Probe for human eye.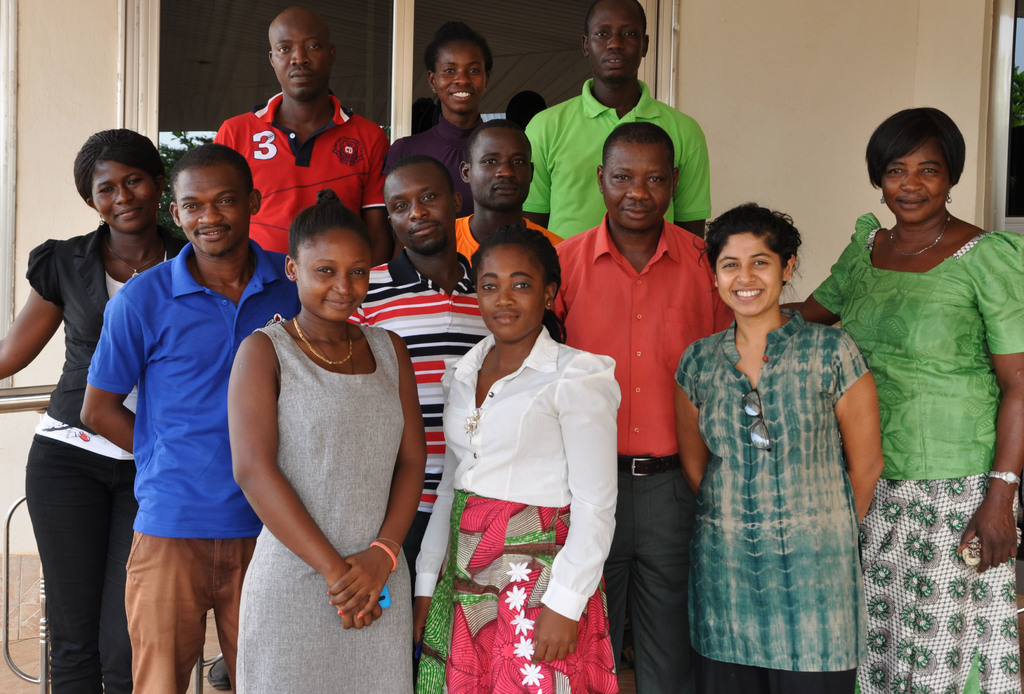
Probe result: [511,277,532,291].
